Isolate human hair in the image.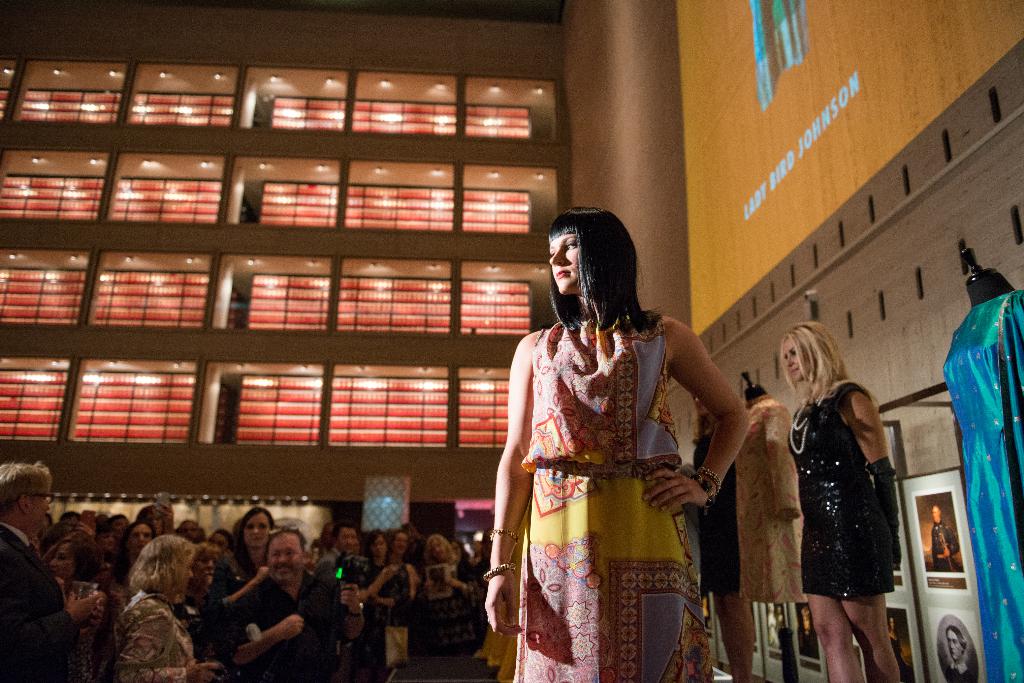
Isolated region: l=779, t=320, r=847, b=412.
